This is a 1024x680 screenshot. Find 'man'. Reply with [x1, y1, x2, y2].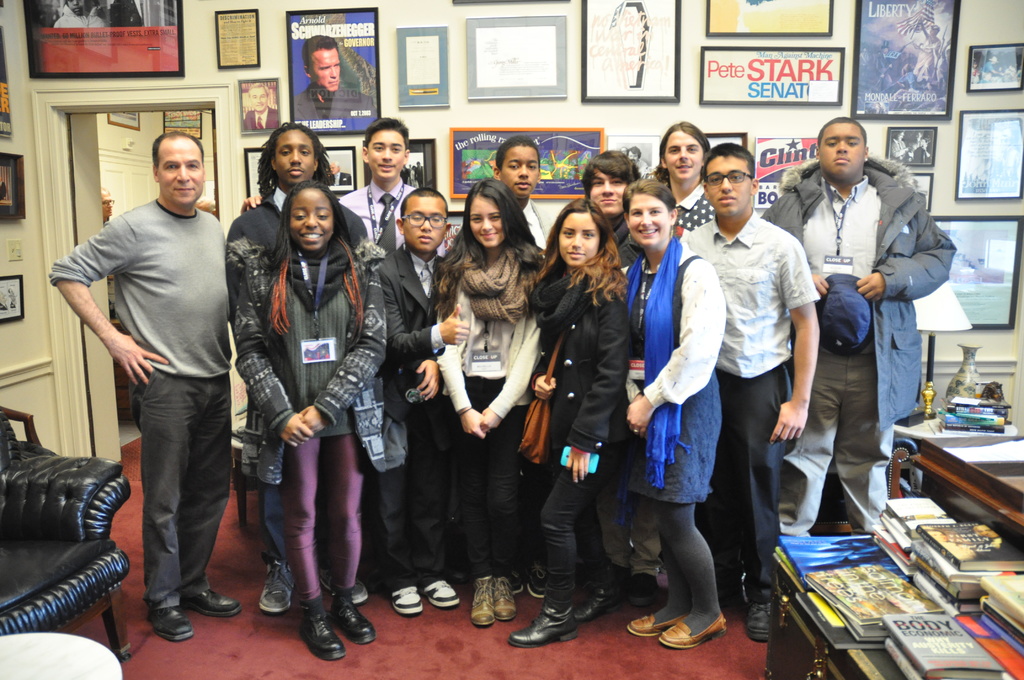
[652, 120, 719, 232].
